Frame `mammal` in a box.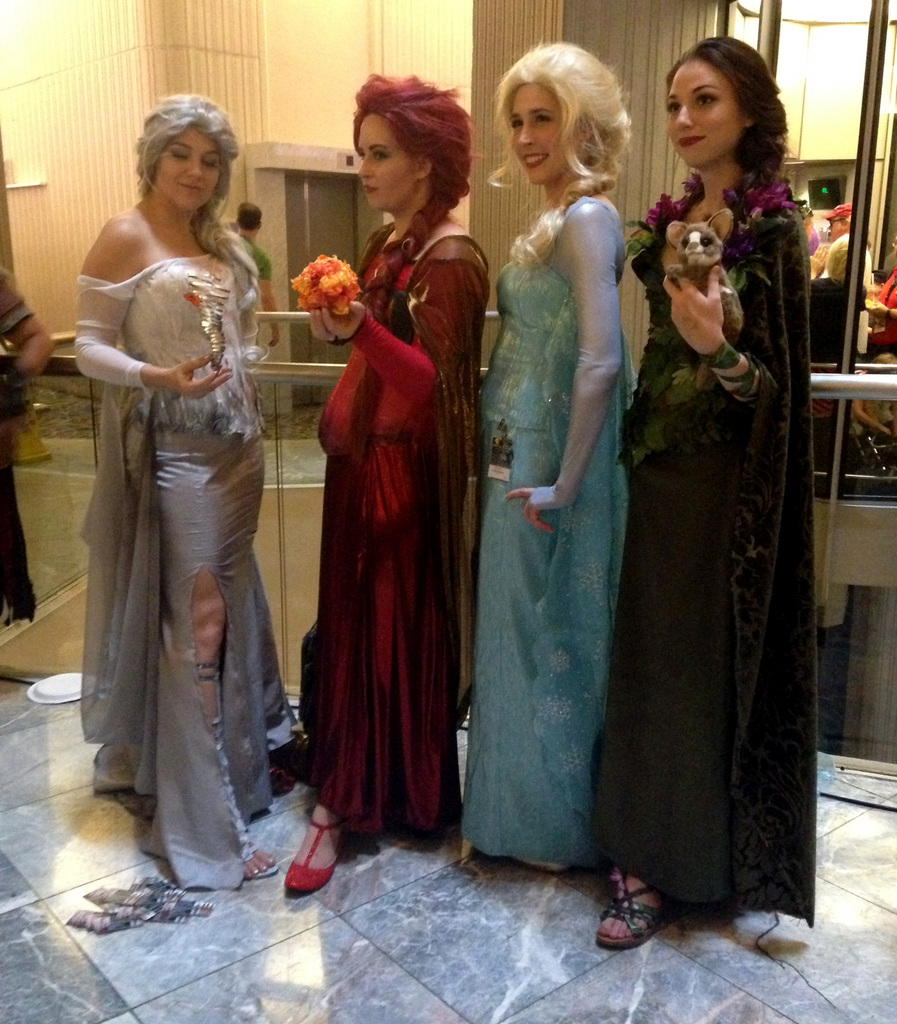
0, 266, 56, 634.
